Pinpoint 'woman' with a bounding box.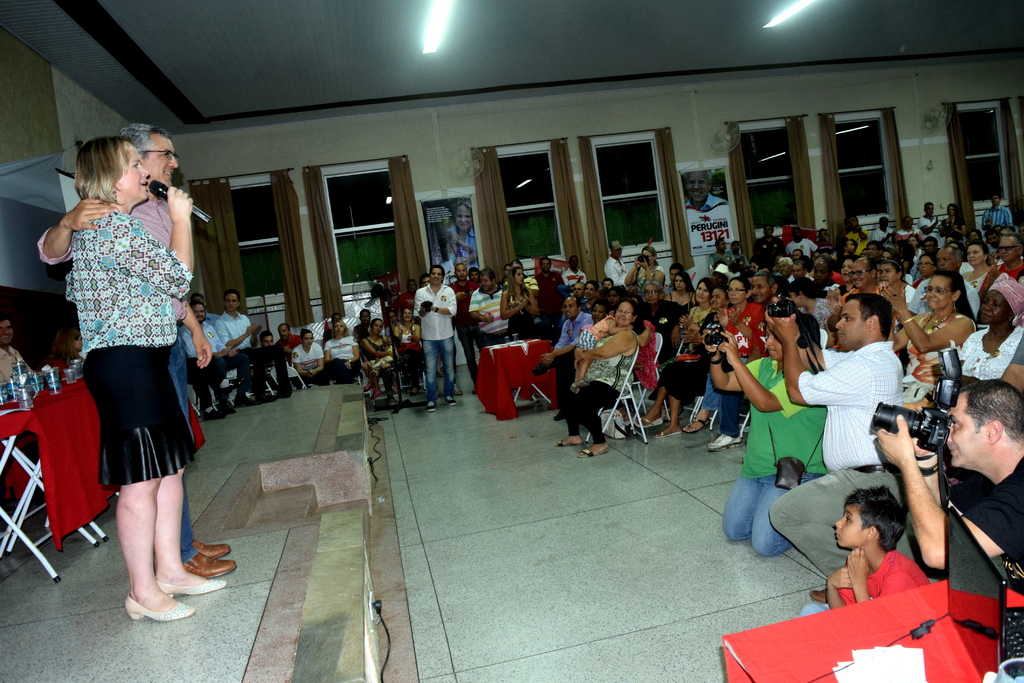
[x1=395, y1=306, x2=424, y2=390].
